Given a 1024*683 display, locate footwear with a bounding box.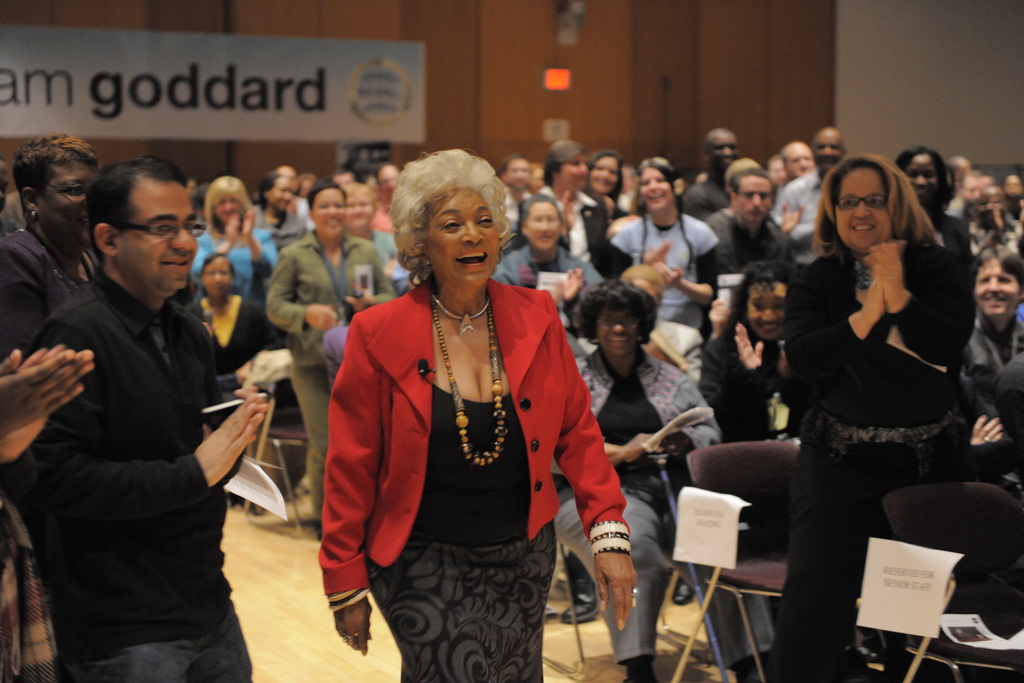
Located: left=849, top=642, right=886, bottom=662.
